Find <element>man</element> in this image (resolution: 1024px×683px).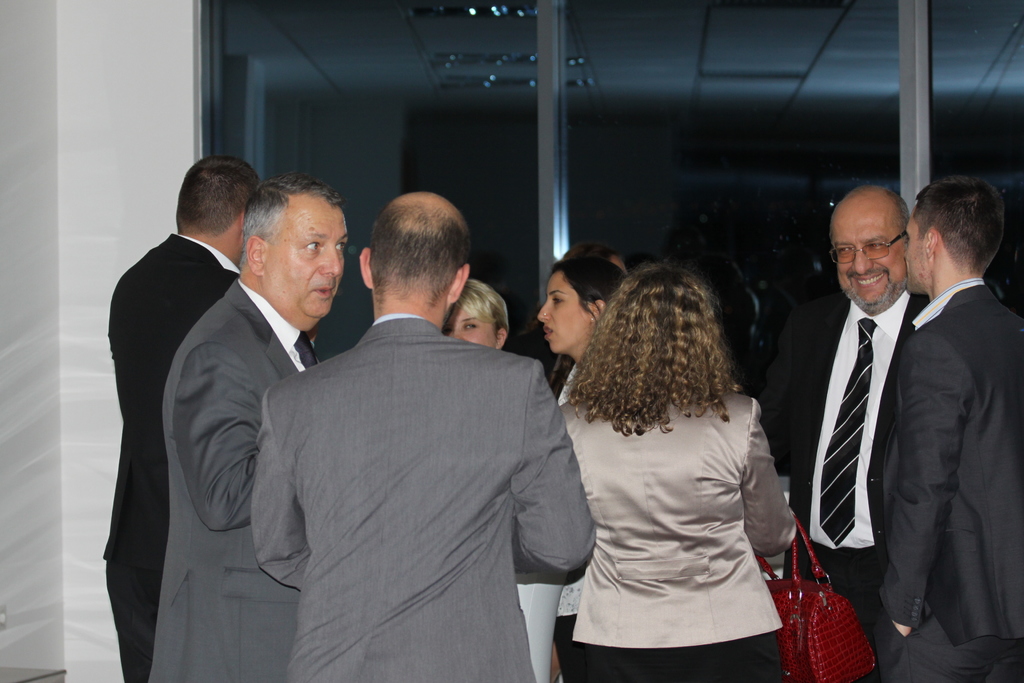
[101, 155, 263, 682].
